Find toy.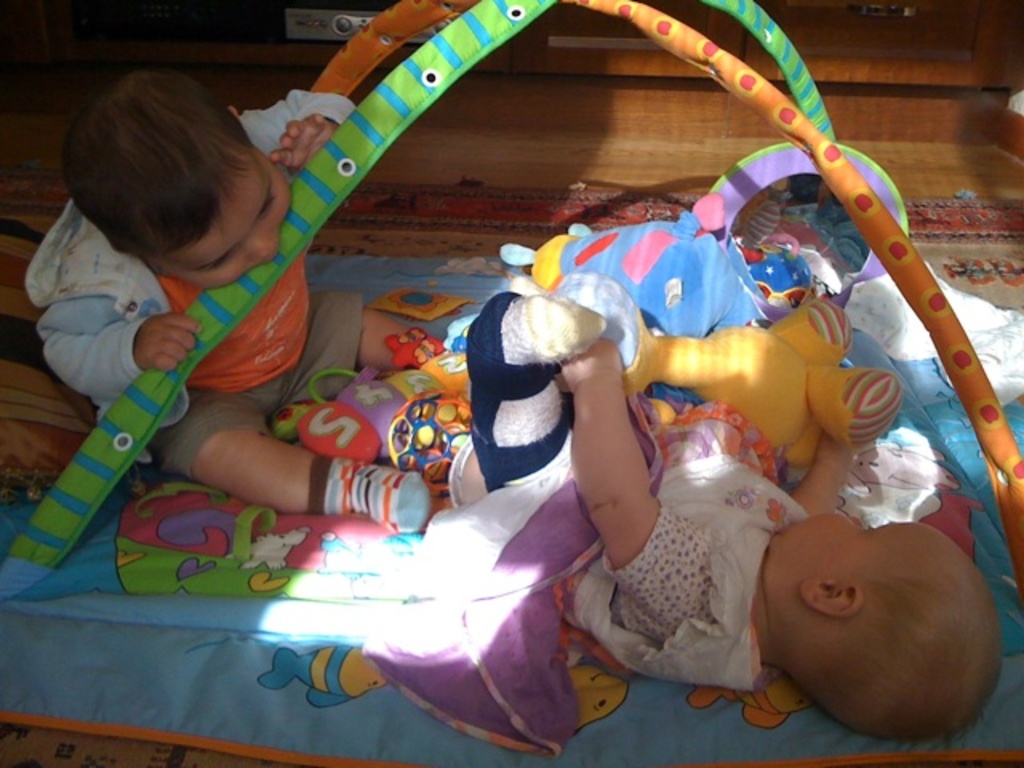
674/654/829/734.
